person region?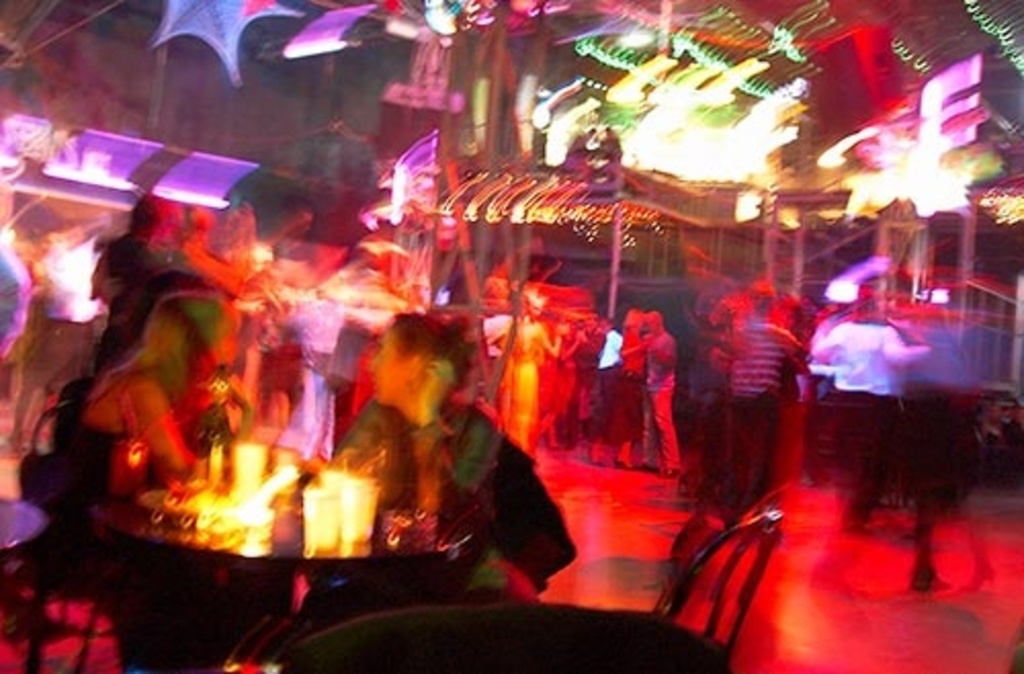
[left=711, top=277, right=811, bottom=516]
